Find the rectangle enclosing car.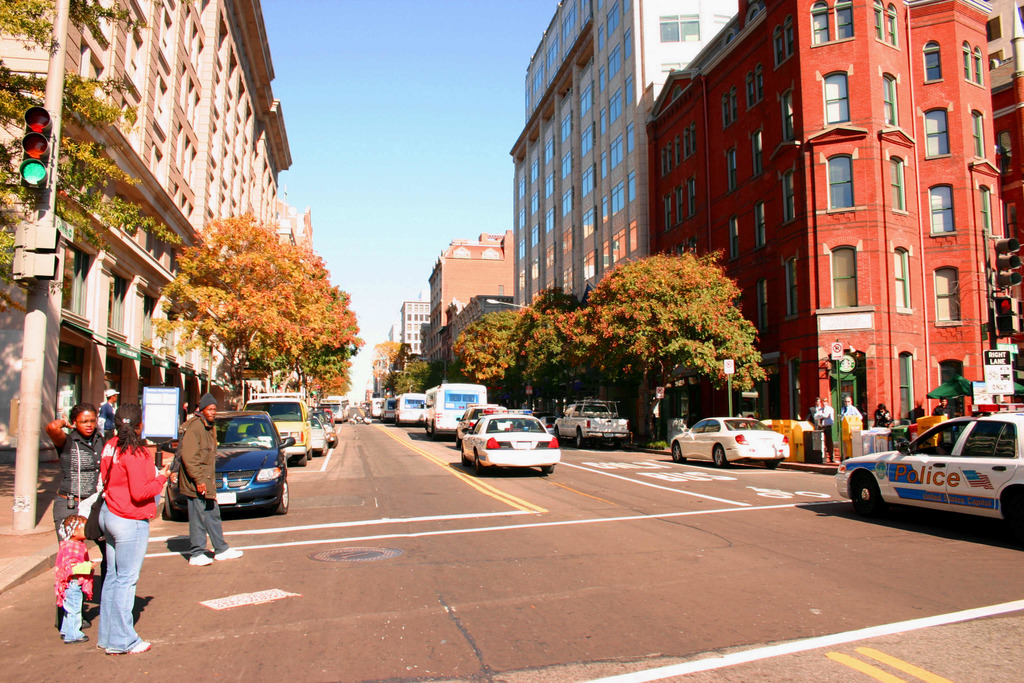
locate(668, 408, 792, 462).
